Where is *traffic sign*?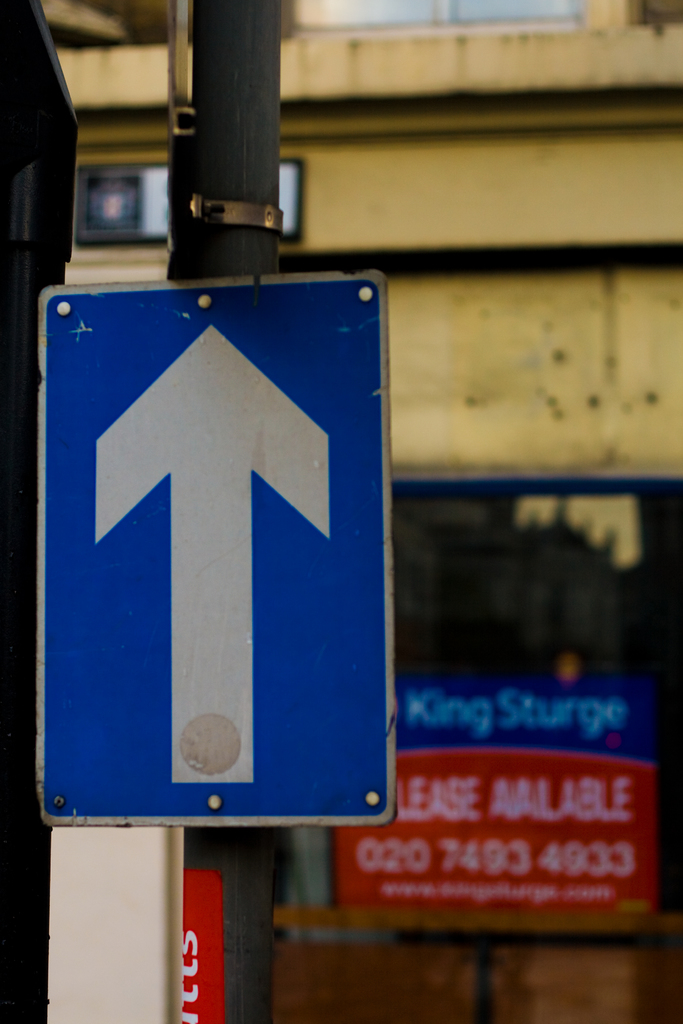
{"x1": 31, "y1": 274, "x2": 389, "y2": 827}.
